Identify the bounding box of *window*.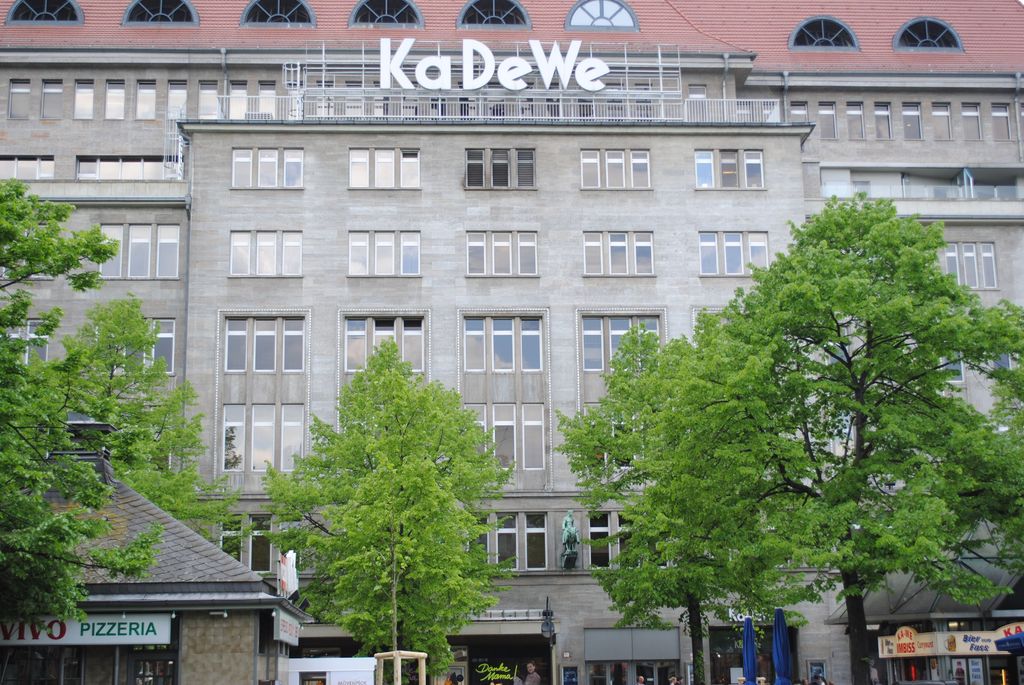
[9,80,31,119].
